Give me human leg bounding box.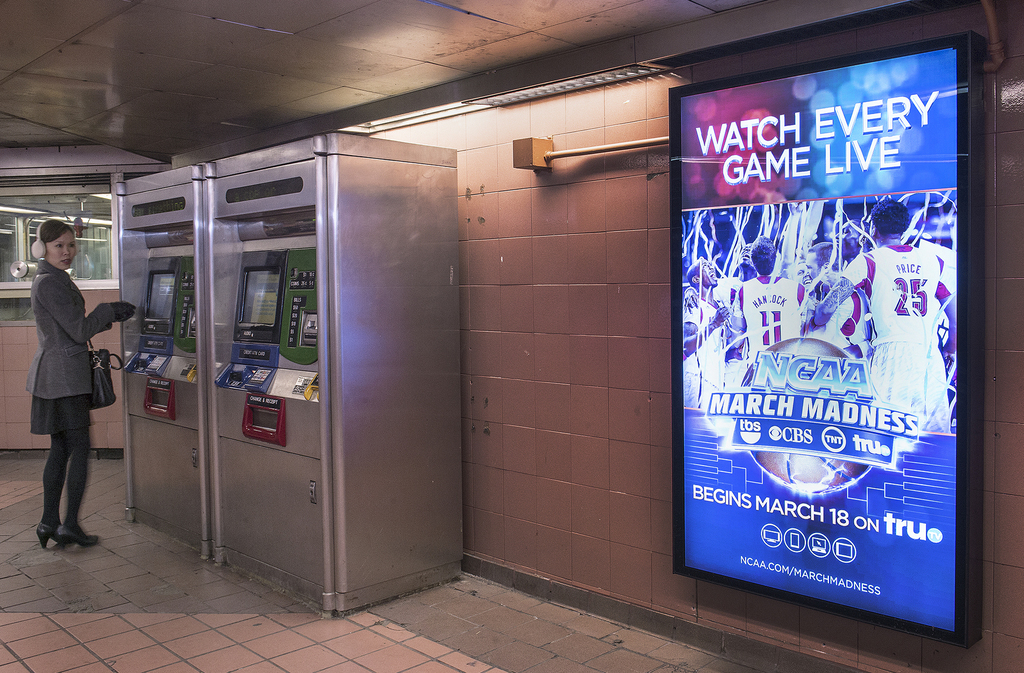
l=36, t=354, r=60, b=549.
